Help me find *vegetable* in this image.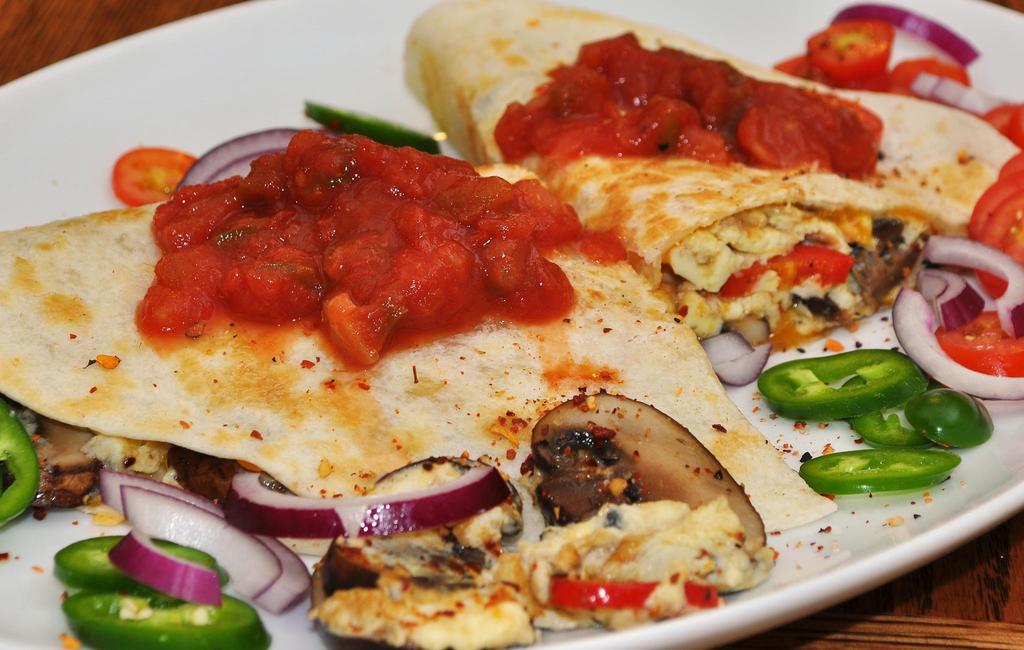
Found it: 851, 381, 998, 445.
